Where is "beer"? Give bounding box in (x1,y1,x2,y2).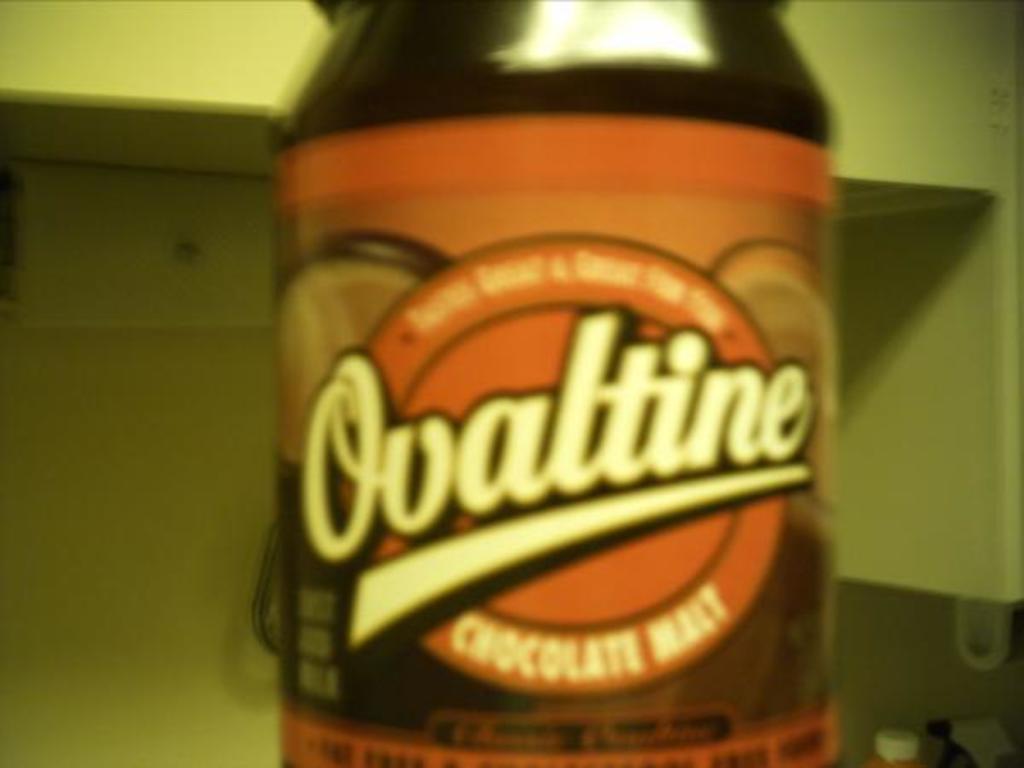
(249,0,840,766).
